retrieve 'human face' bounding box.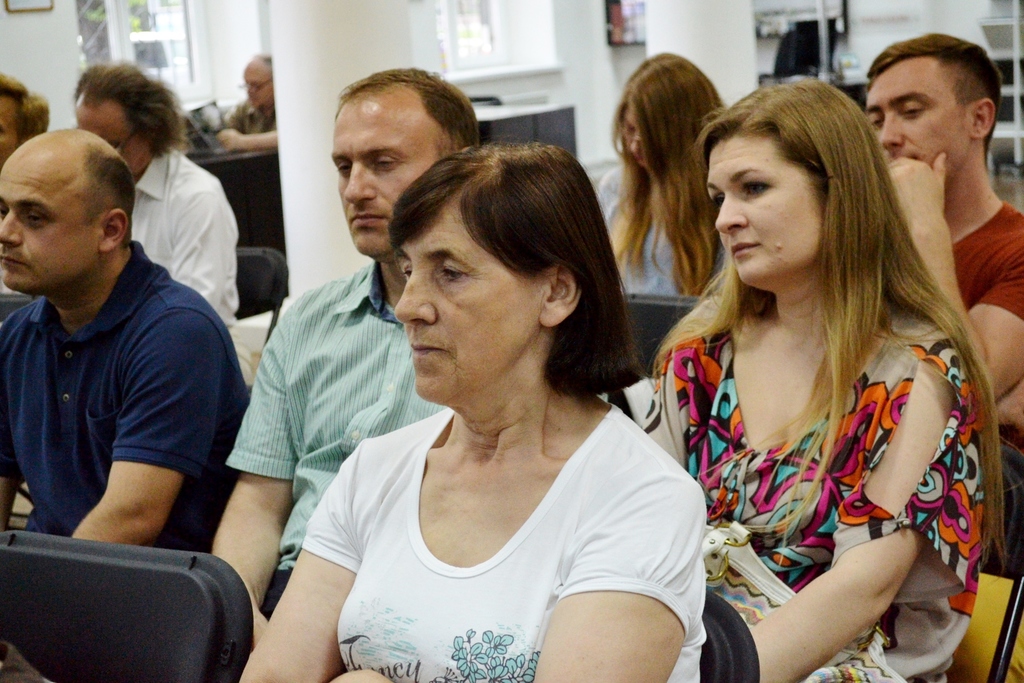
Bounding box: 699,120,822,286.
